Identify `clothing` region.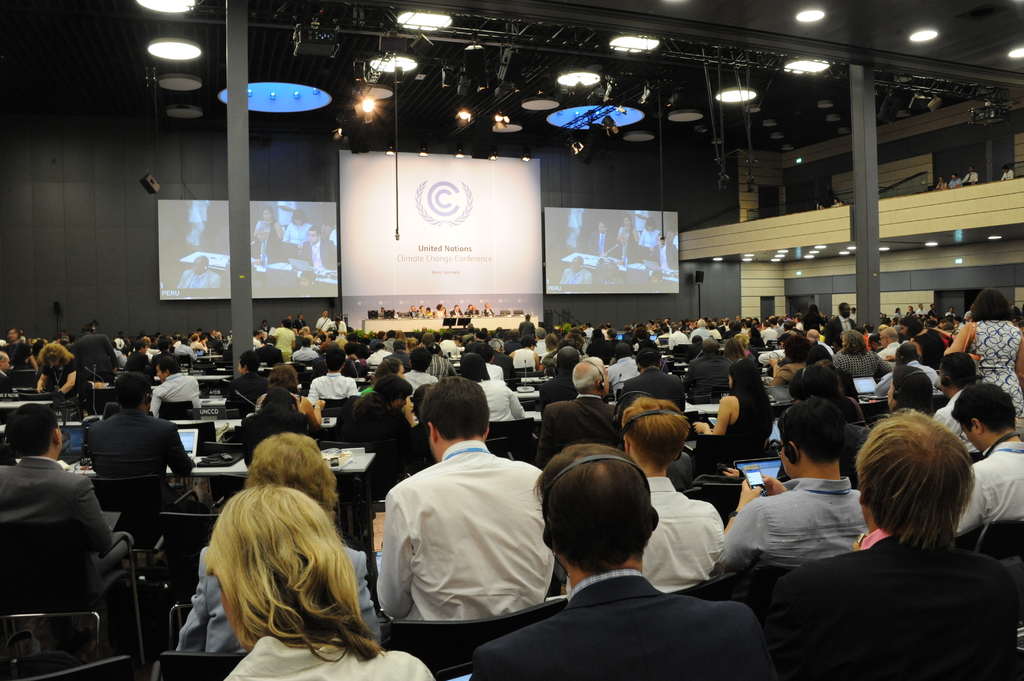
Region: [x1=307, y1=371, x2=359, y2=399].
